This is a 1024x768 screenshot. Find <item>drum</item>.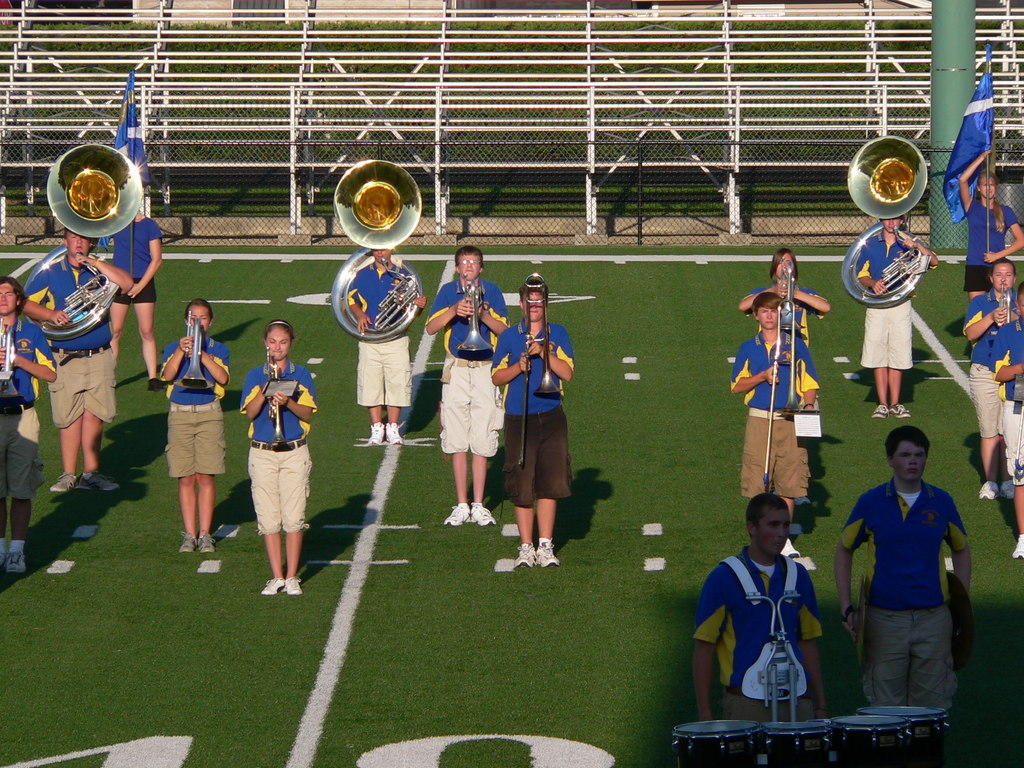
Bounding box: box(826, 713, 915, 767).
